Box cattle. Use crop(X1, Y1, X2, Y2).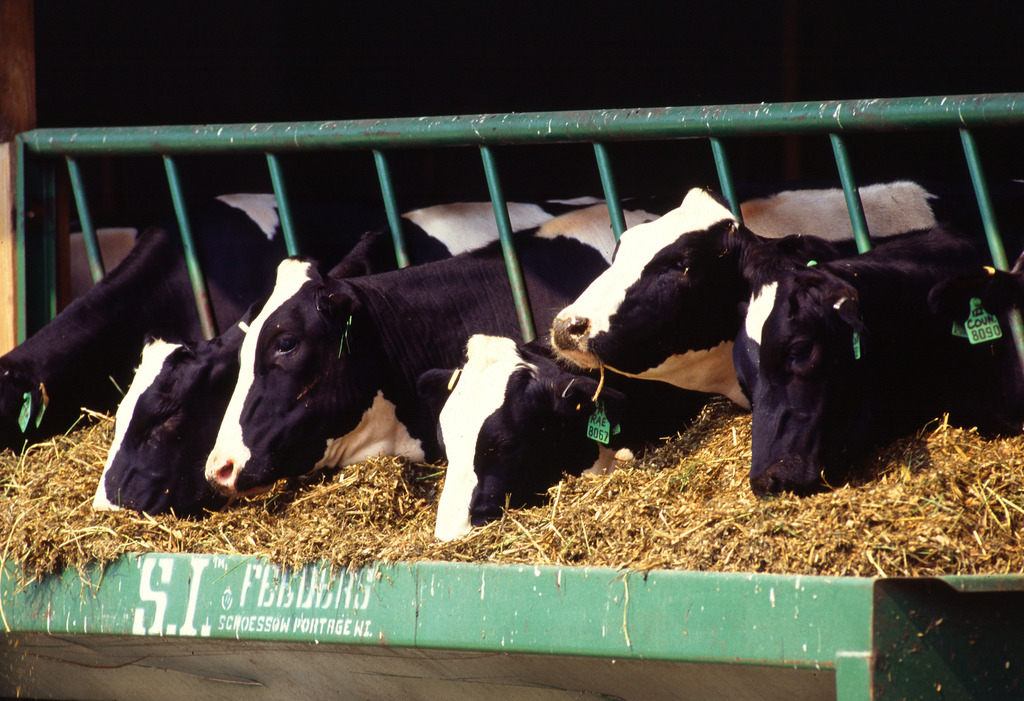
crop(89, 196, 604, 525).
